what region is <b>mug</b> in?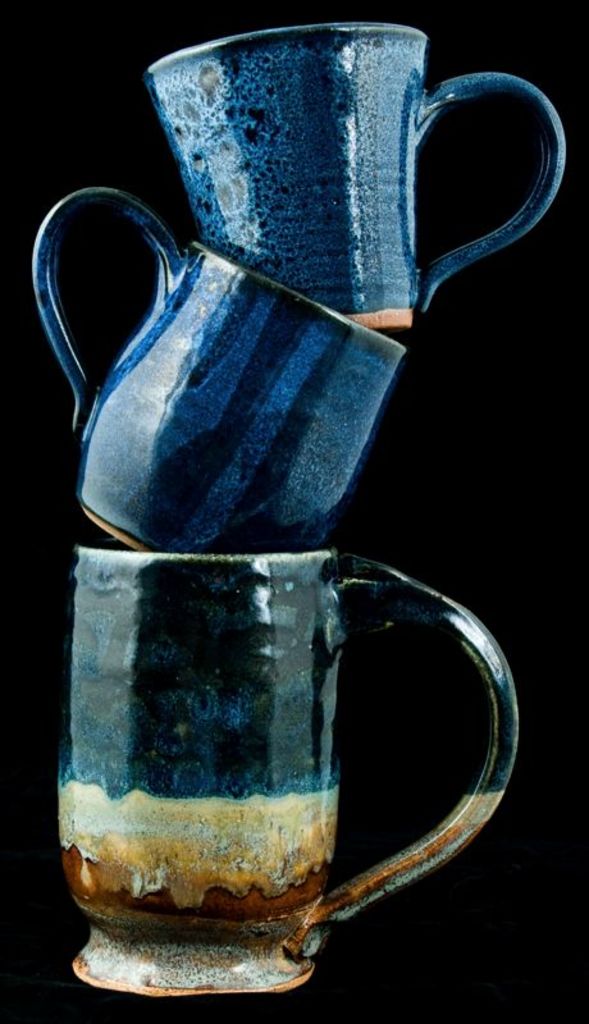
[x1=150, y1=5, x2=558, y2=339].
